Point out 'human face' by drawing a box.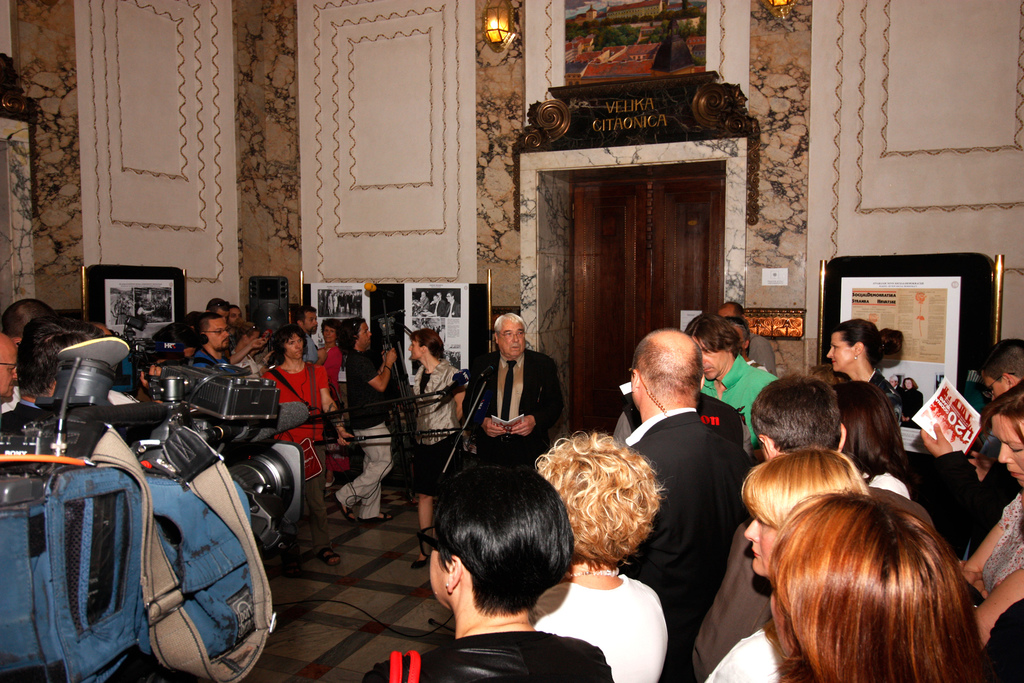
BBox(499, 321, 525, 356).
